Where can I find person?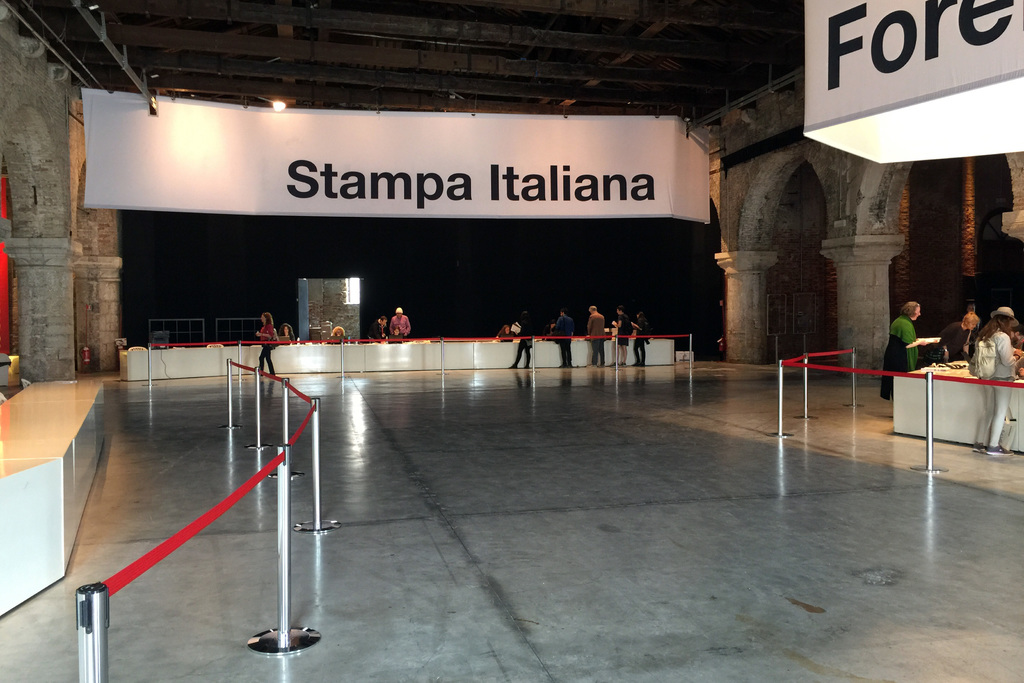
You can find it at (549, 318, 572, 365).
